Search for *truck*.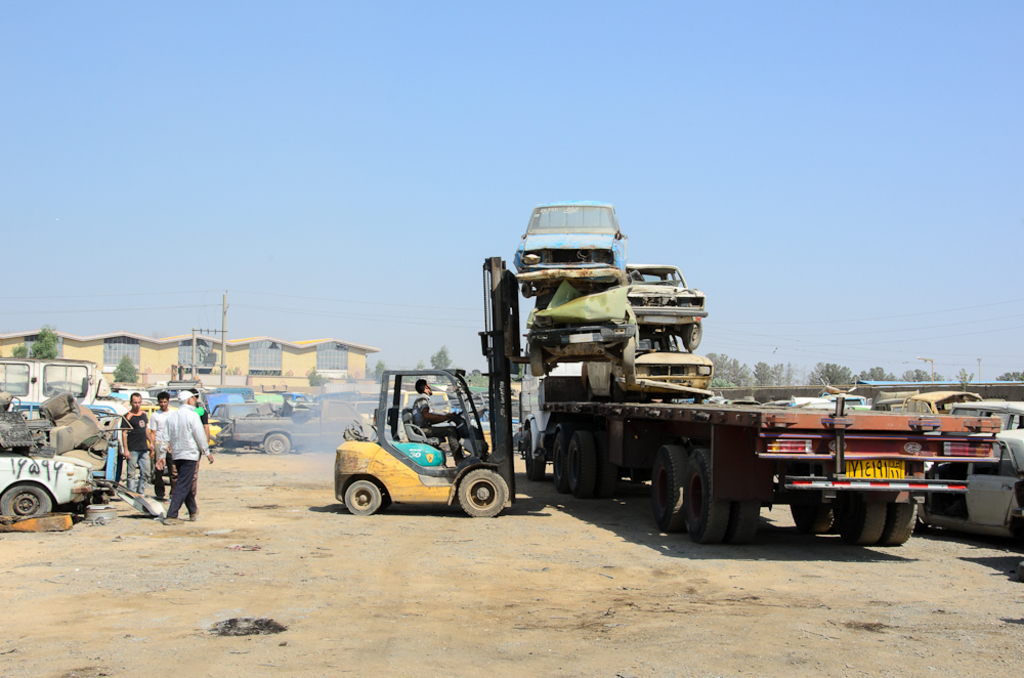
Found at (2, 358, 133, 418).
